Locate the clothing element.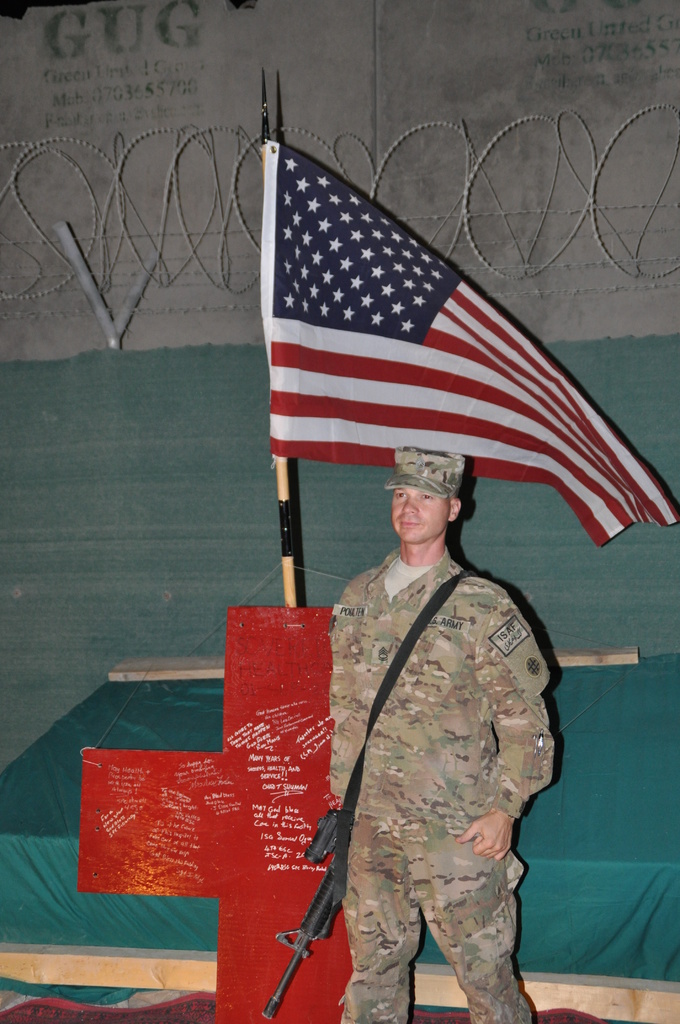
Element bbox: (293,490,579,1018).
